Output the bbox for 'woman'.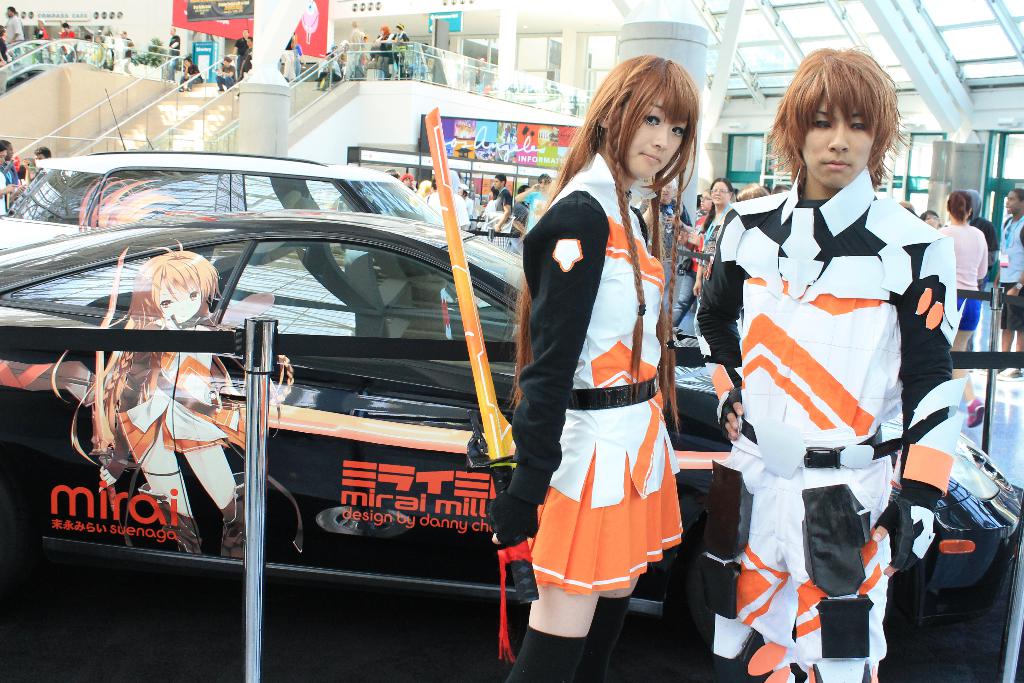
517,167,547,246.
